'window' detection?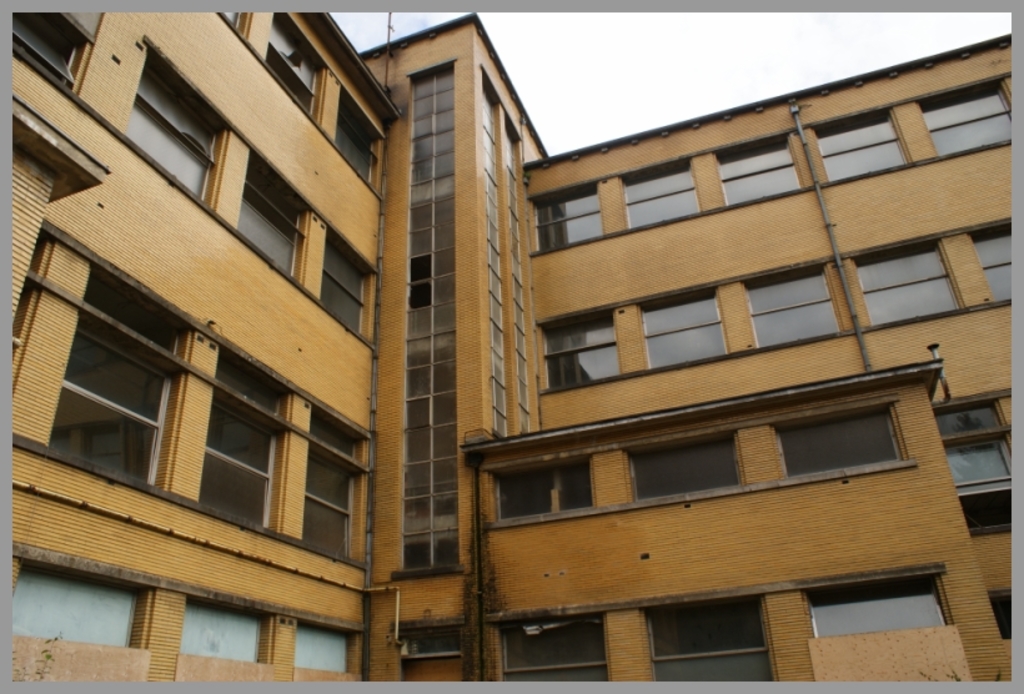
bbox=[940, 437, 1013, 523]
